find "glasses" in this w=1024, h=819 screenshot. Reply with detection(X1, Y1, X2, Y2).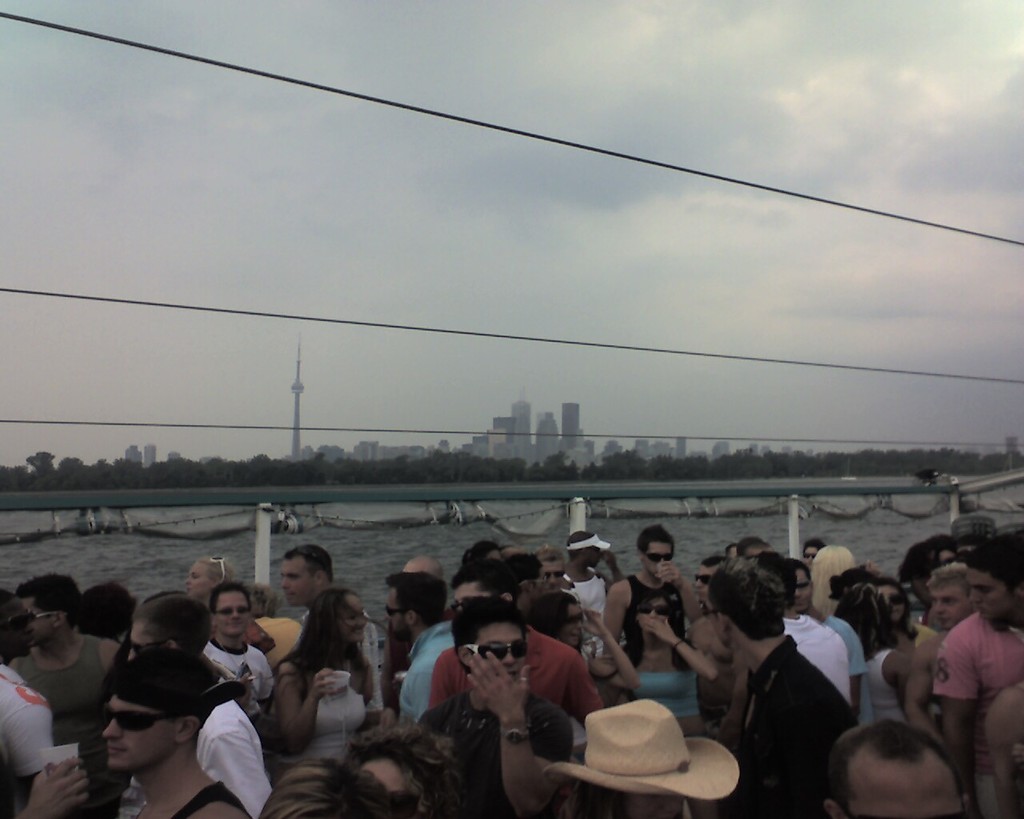
detection(210, 602, 254, 618).
